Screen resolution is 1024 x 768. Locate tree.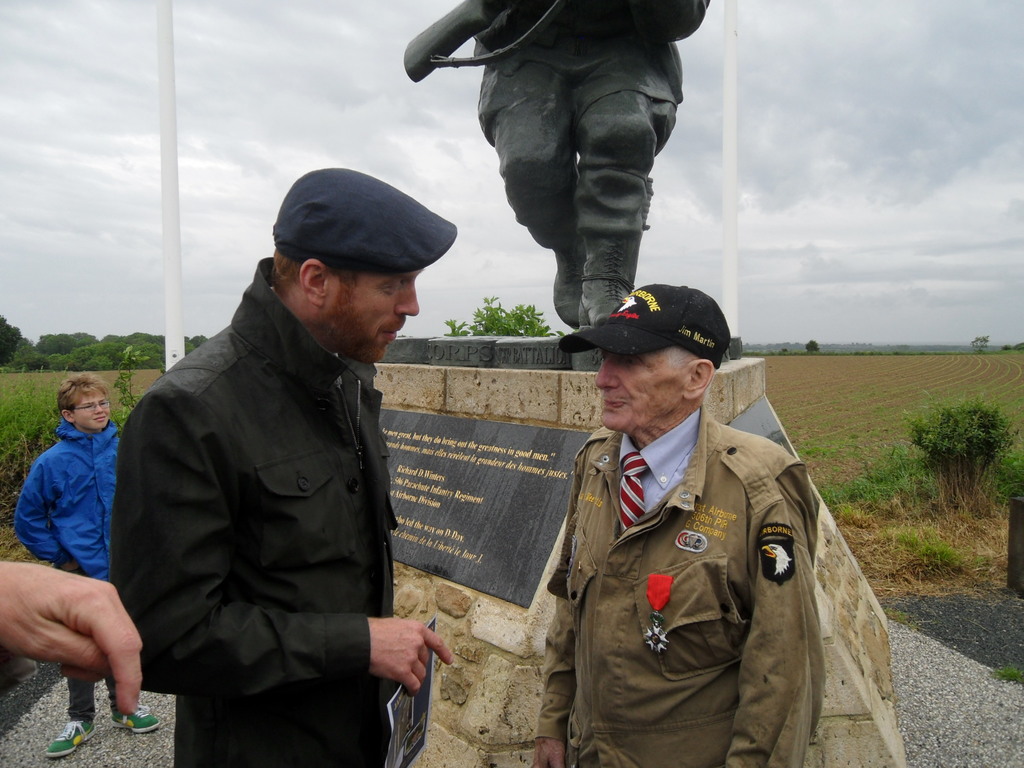
[x1=919, y1=383, x2=1008, y2=507].
